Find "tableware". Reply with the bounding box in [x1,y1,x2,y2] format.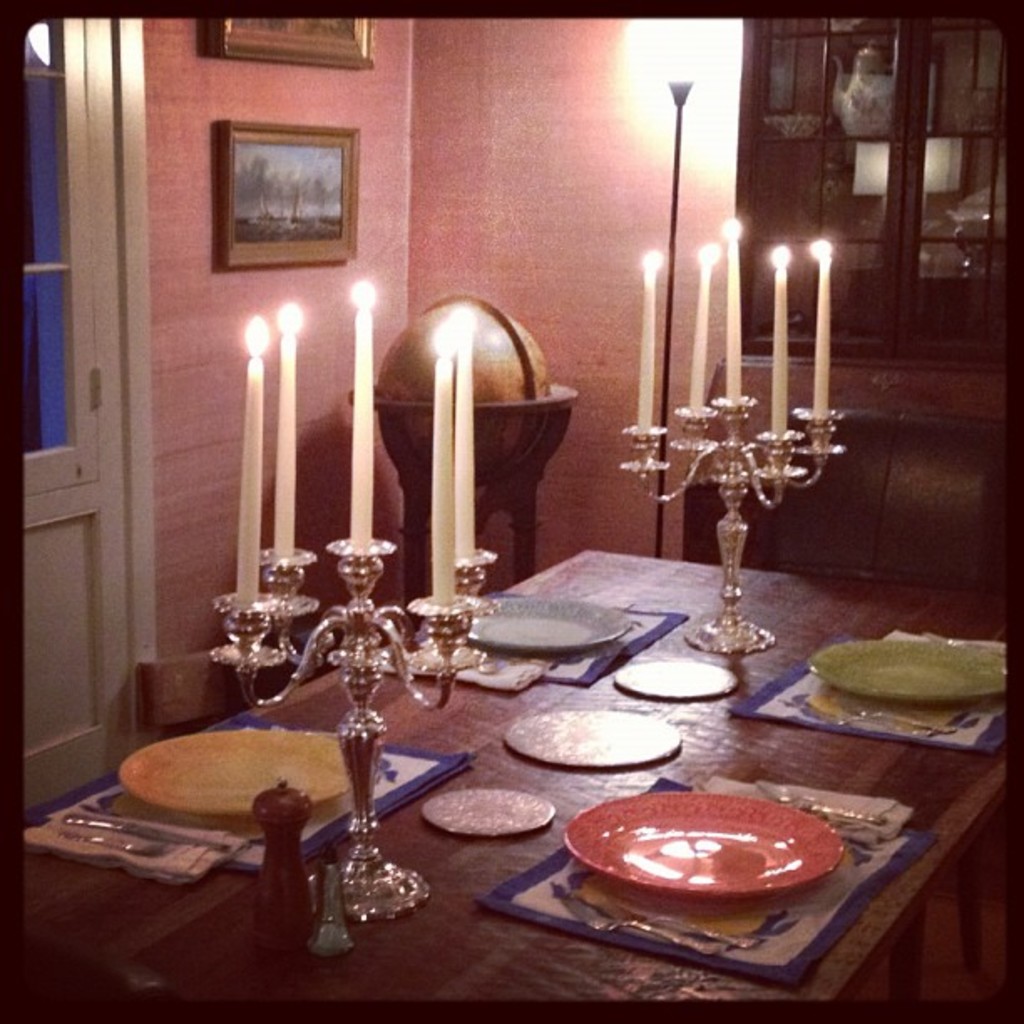
[65,832,152,868].
